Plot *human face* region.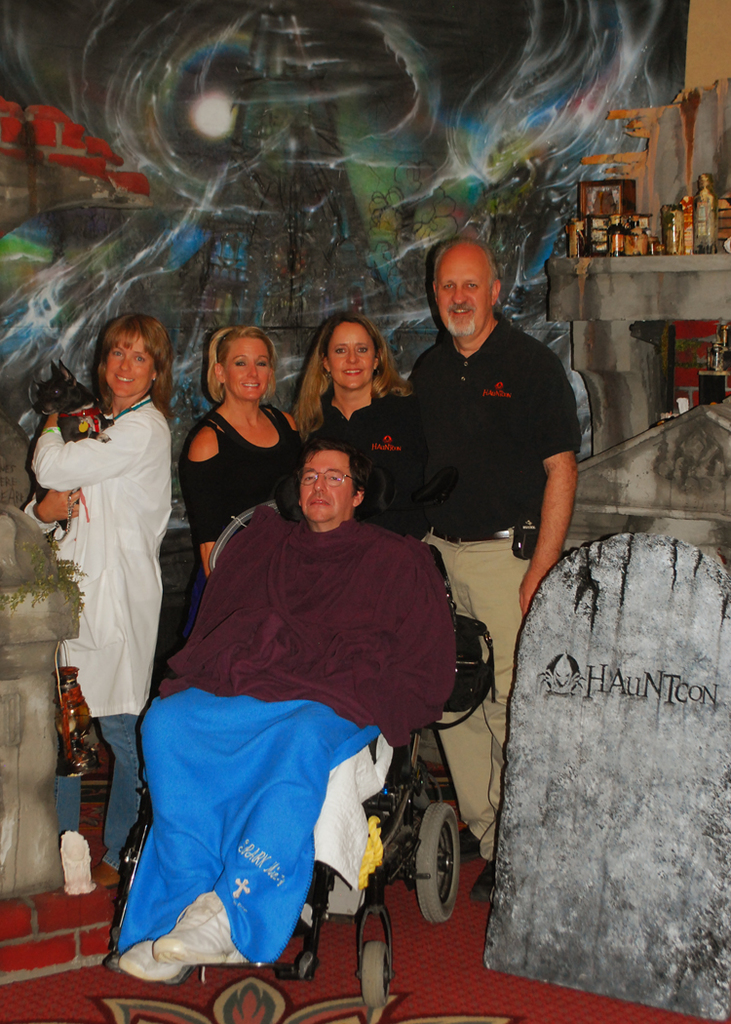
Plotted at 329/320/375/391.
